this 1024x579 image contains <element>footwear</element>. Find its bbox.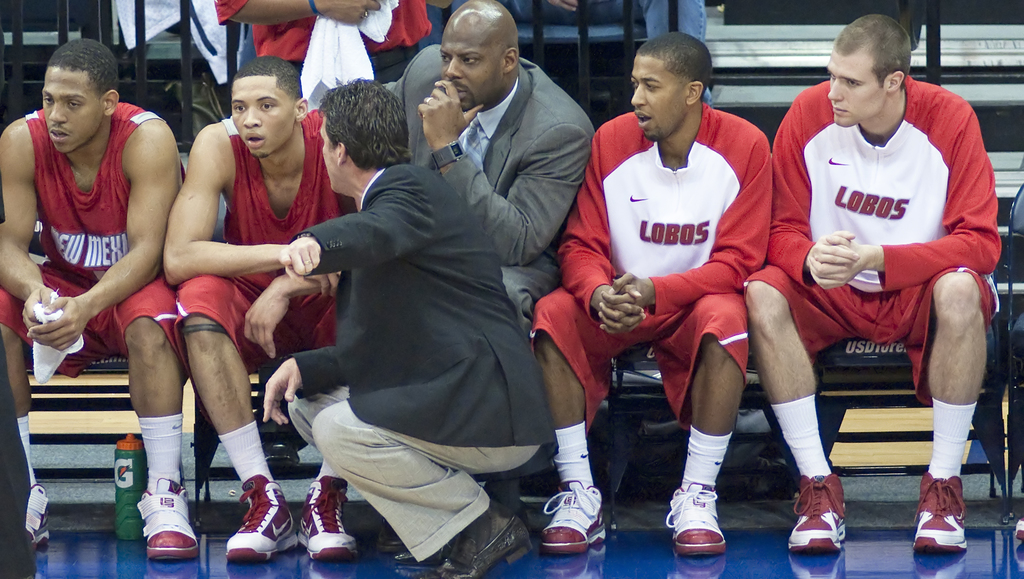
BBox(20, 491, 51, 551).
